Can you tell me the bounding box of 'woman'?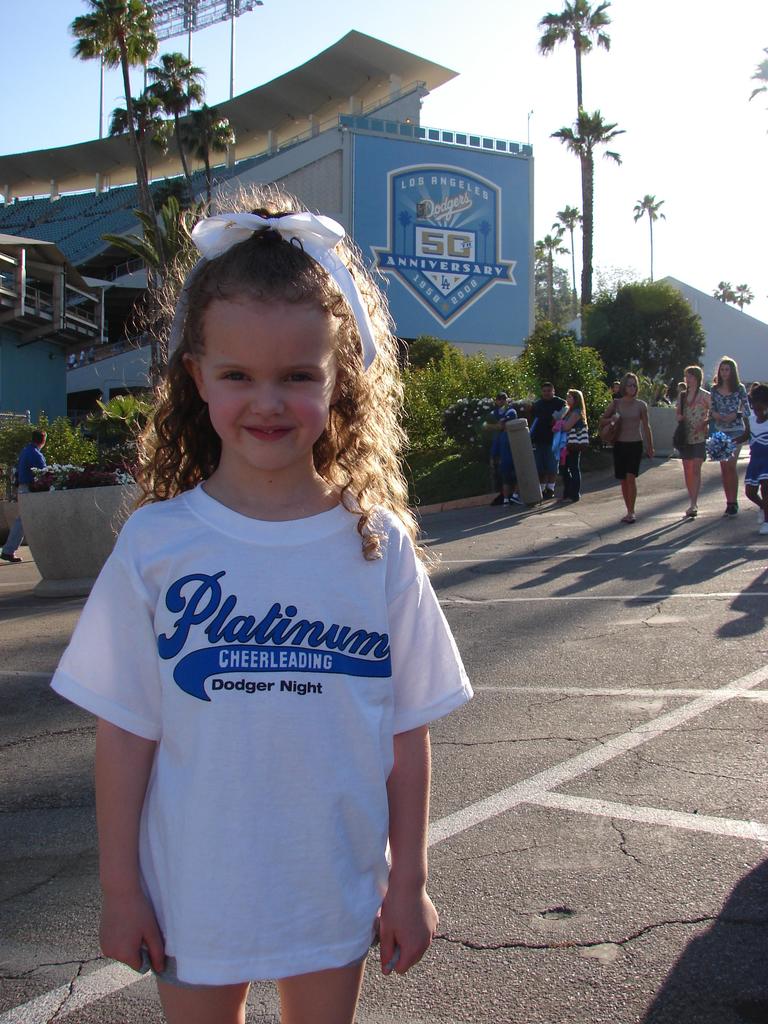
672/365/712/529.
